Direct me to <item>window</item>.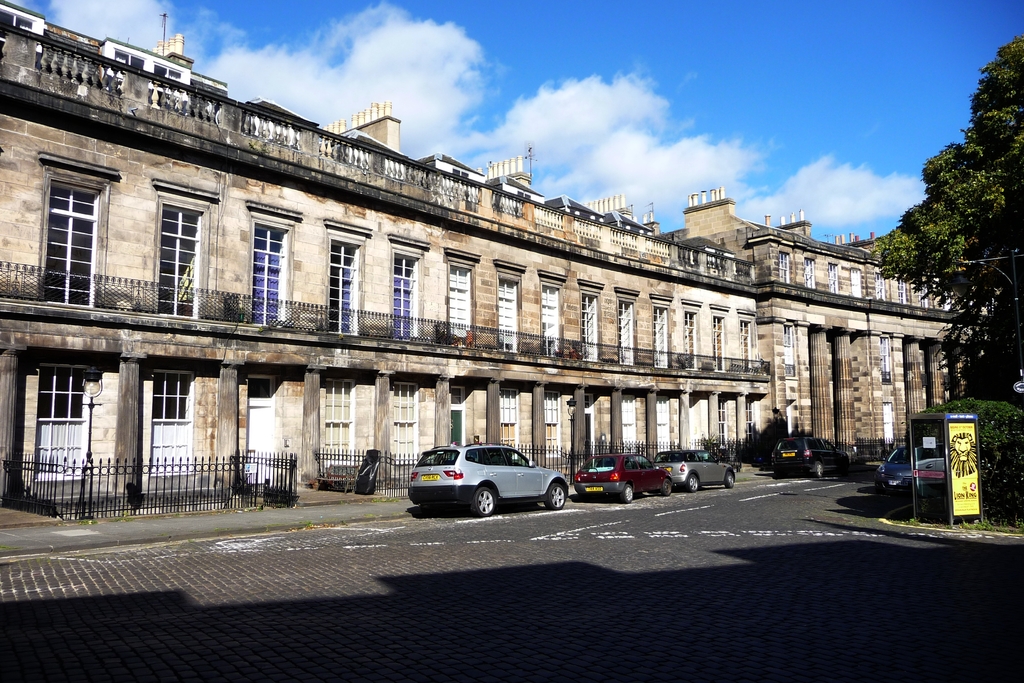
Direction: x1=253 y1=225 x2=287 y2=322.
